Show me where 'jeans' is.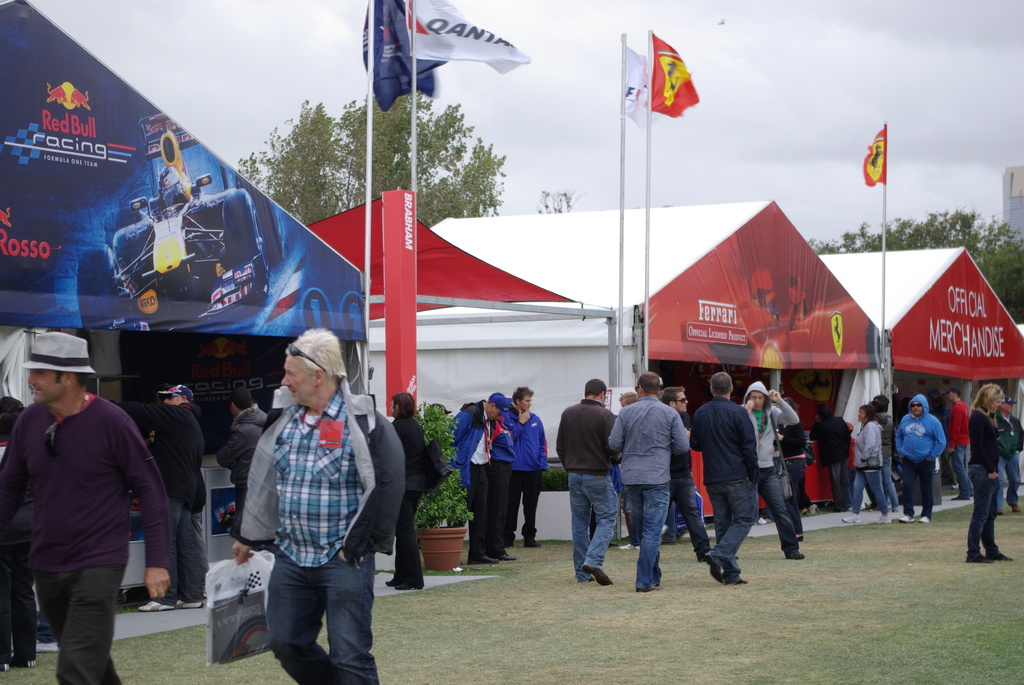
'jeans' is at 954 446 971 497.
